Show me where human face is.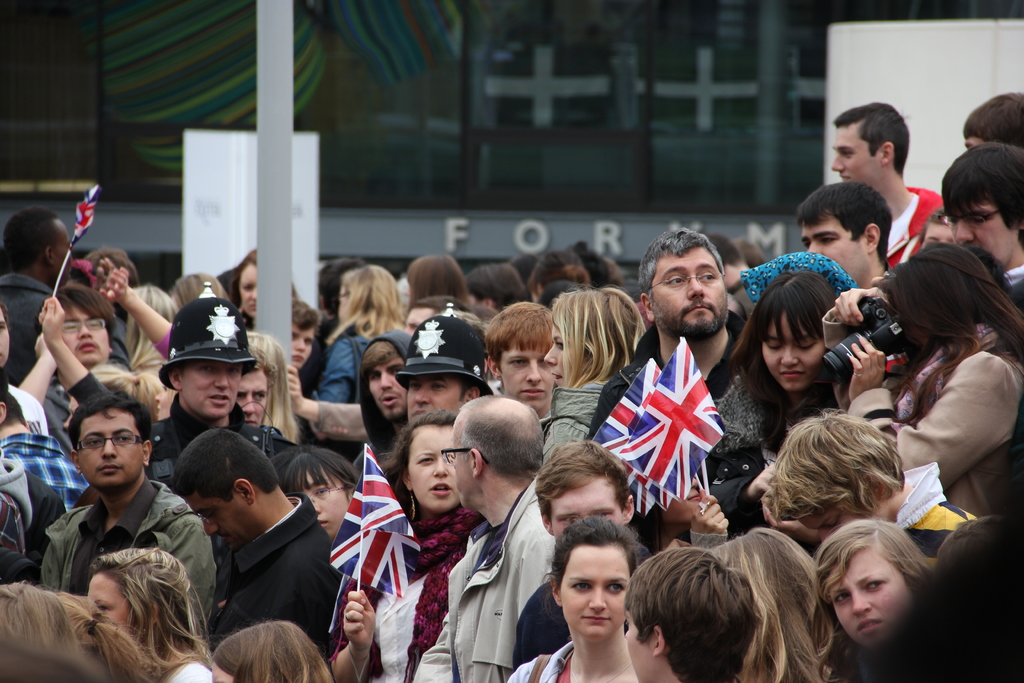
human face is at {"x1": 235, "y1": 370, "x2": 268, "y2": 425}.
